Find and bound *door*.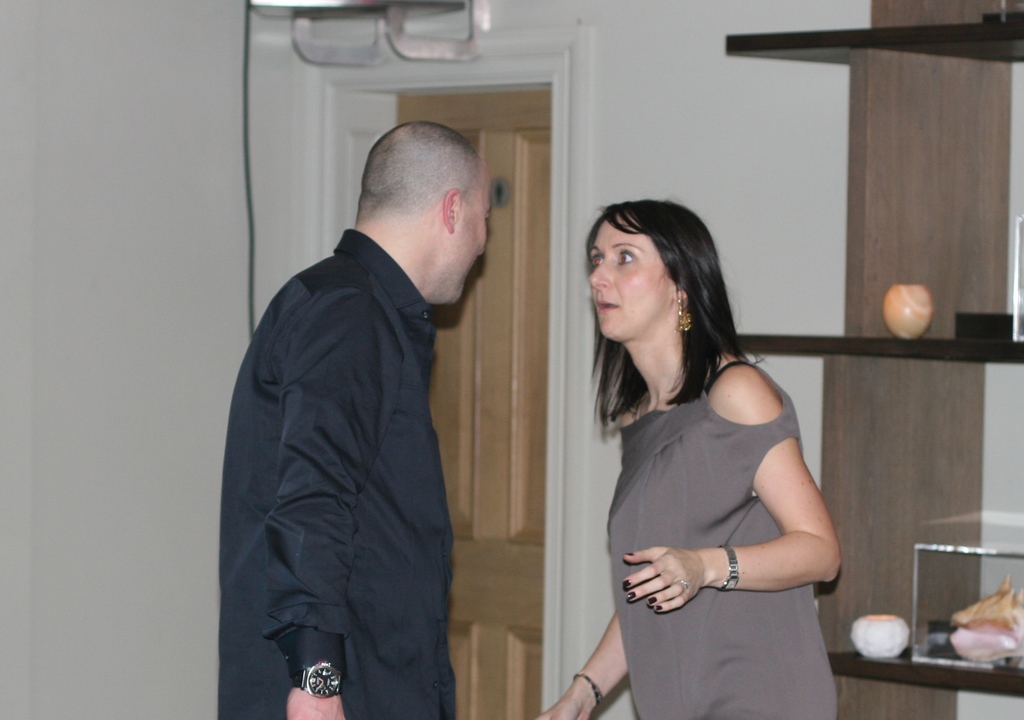
Bound: x1=391 y1=96 x2=547 y2=719.
